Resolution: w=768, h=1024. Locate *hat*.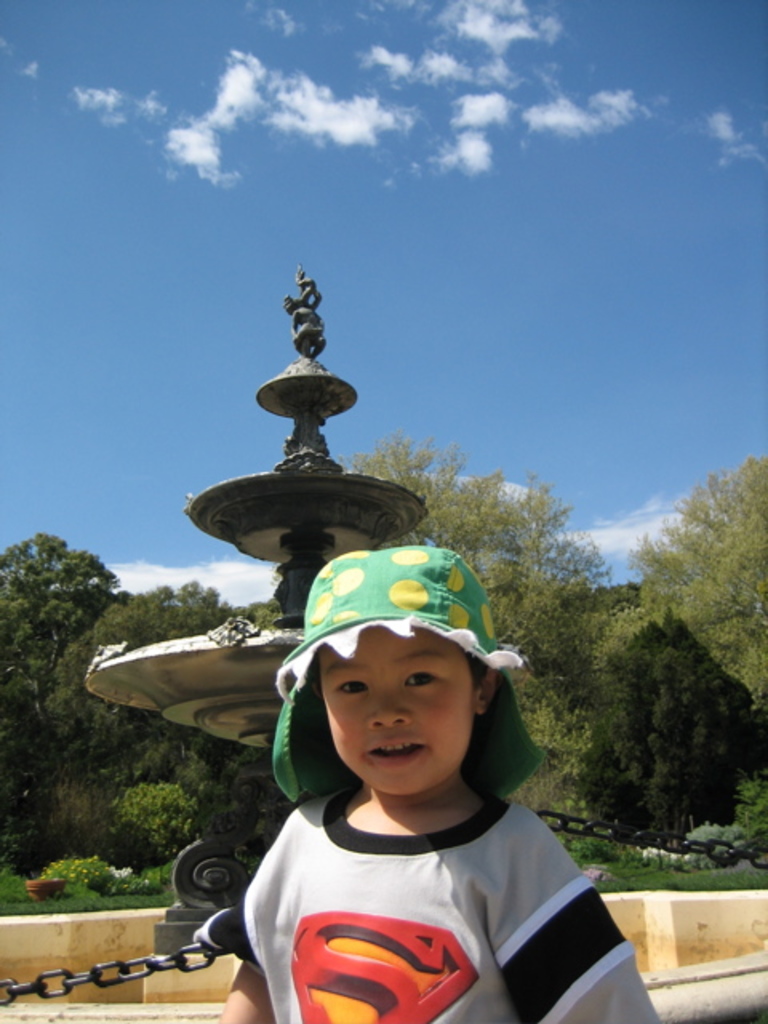
Rect(269, 544, 550, 805).
